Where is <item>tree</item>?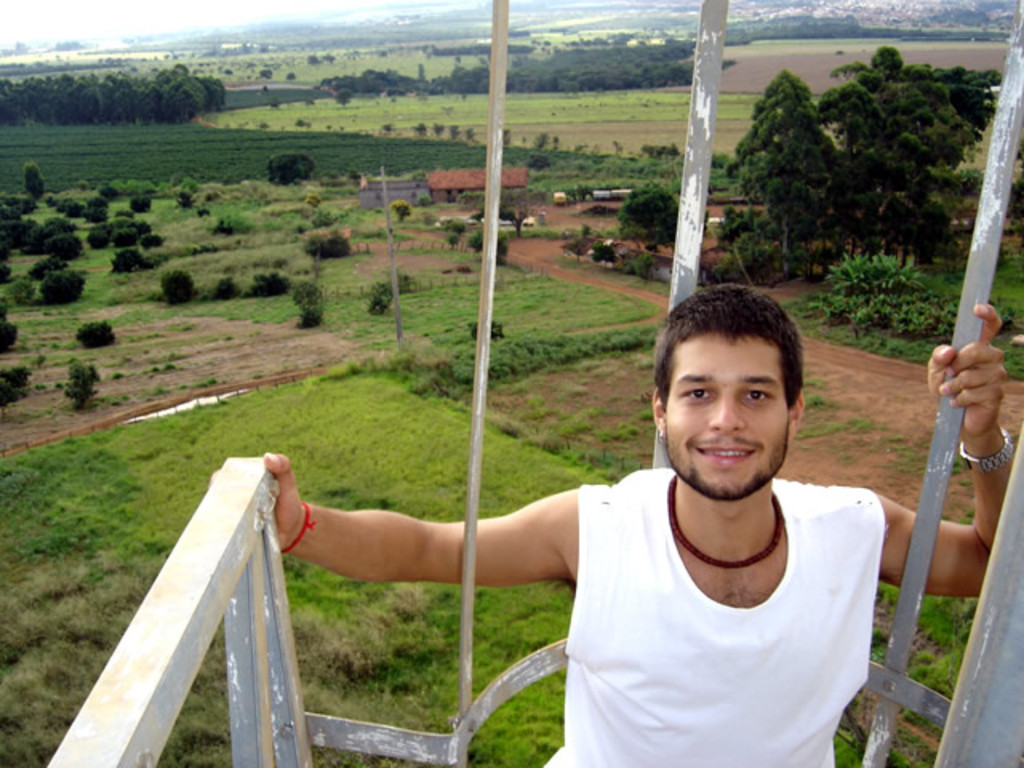
[384, 194, 411, 222].
